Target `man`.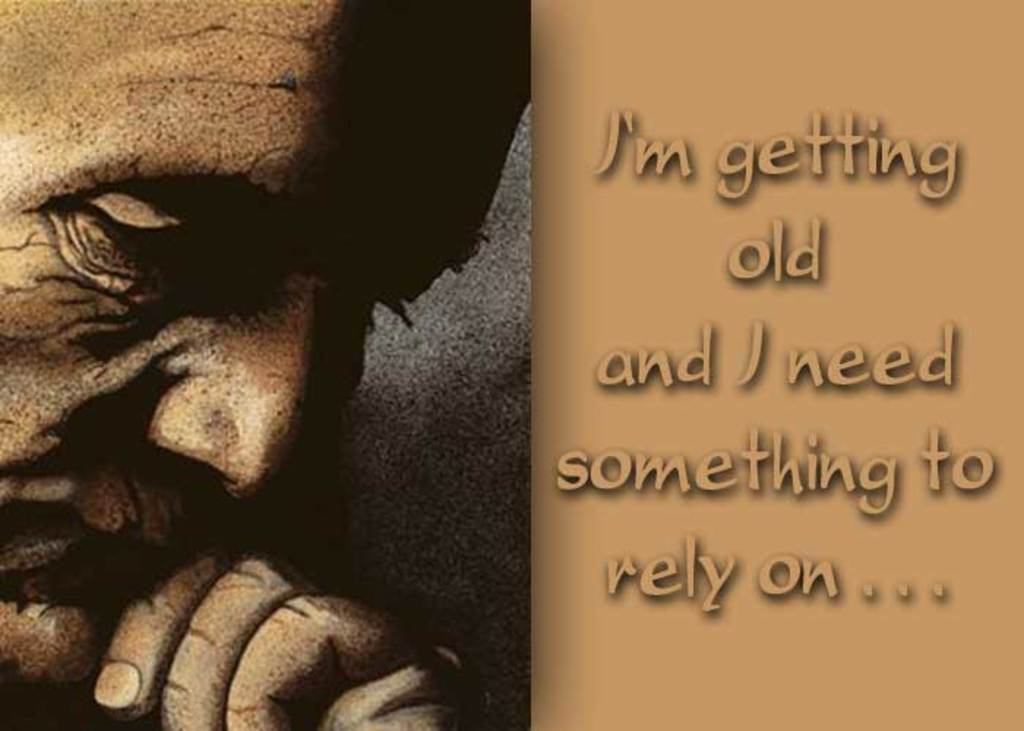
Target region: crop(0, 0, 531, 730).
